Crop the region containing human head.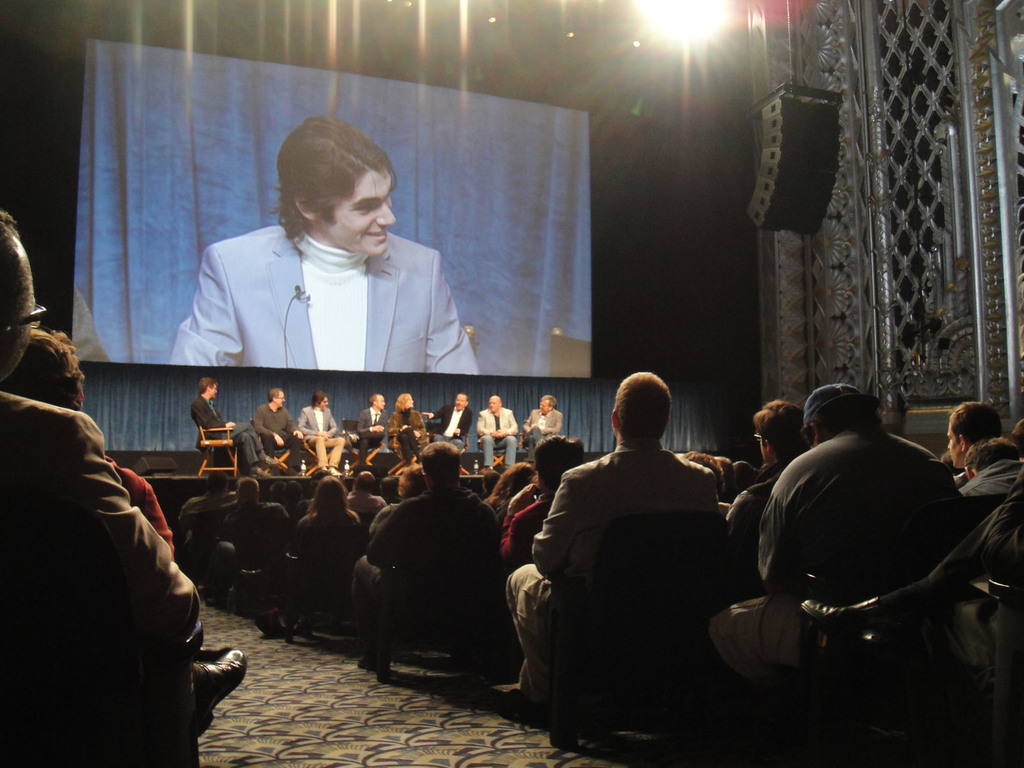
Crop region: Rect(538, 397, 556, 415).
